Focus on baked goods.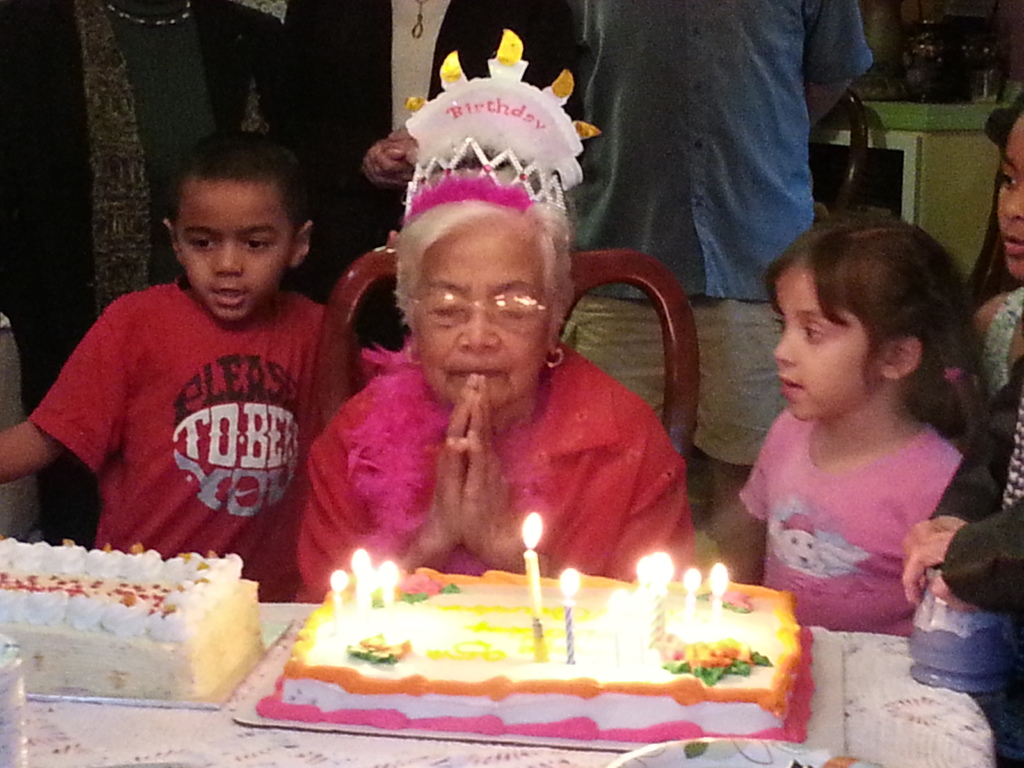
Focused at x1=0, y1=536, x2=266, y2=696.
